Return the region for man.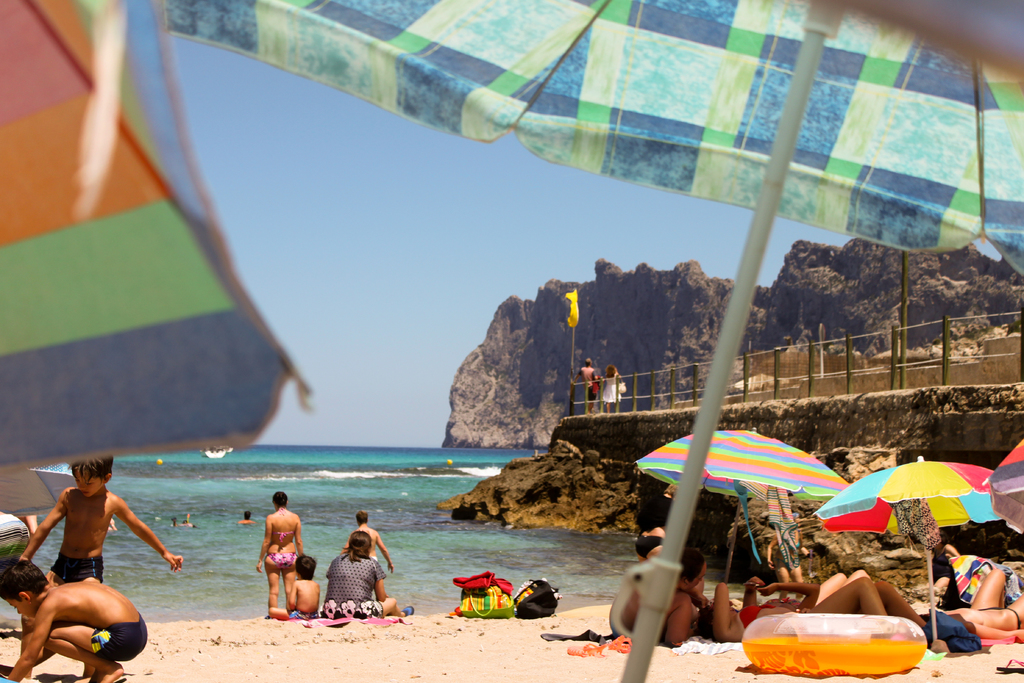
(left=343, top=513, right=392, bottom=569).
